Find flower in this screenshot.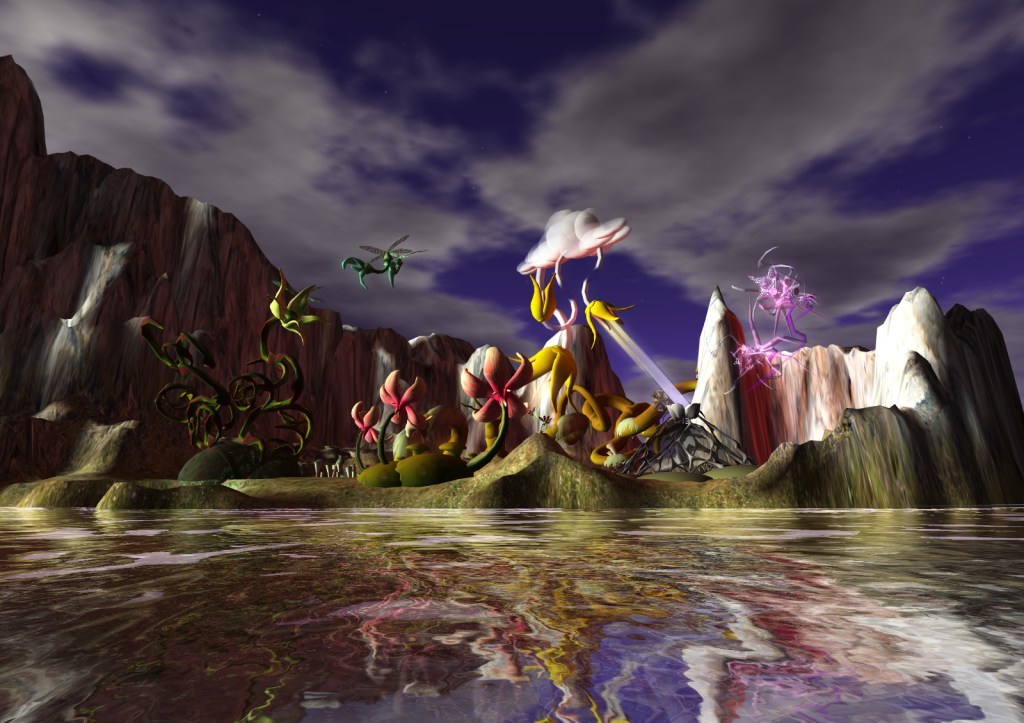
The bounding box for flower is BBox(379, 366, 431, 437).
